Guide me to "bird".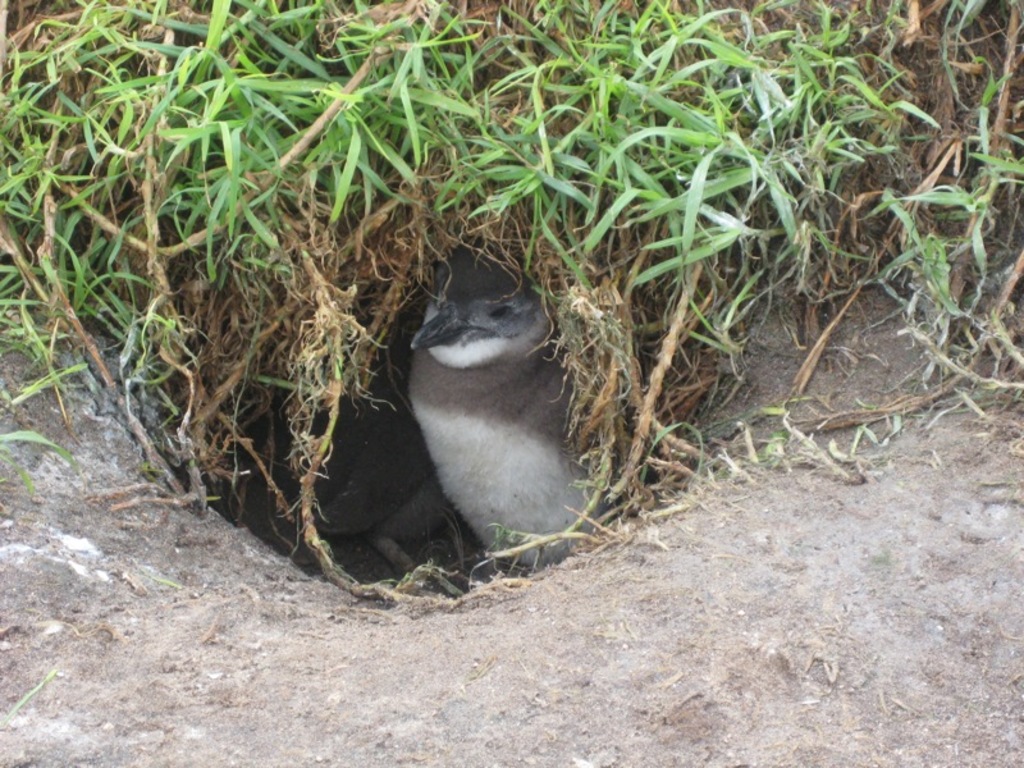
Guidance: (left=392, top=250, right=594, bottom=543).
